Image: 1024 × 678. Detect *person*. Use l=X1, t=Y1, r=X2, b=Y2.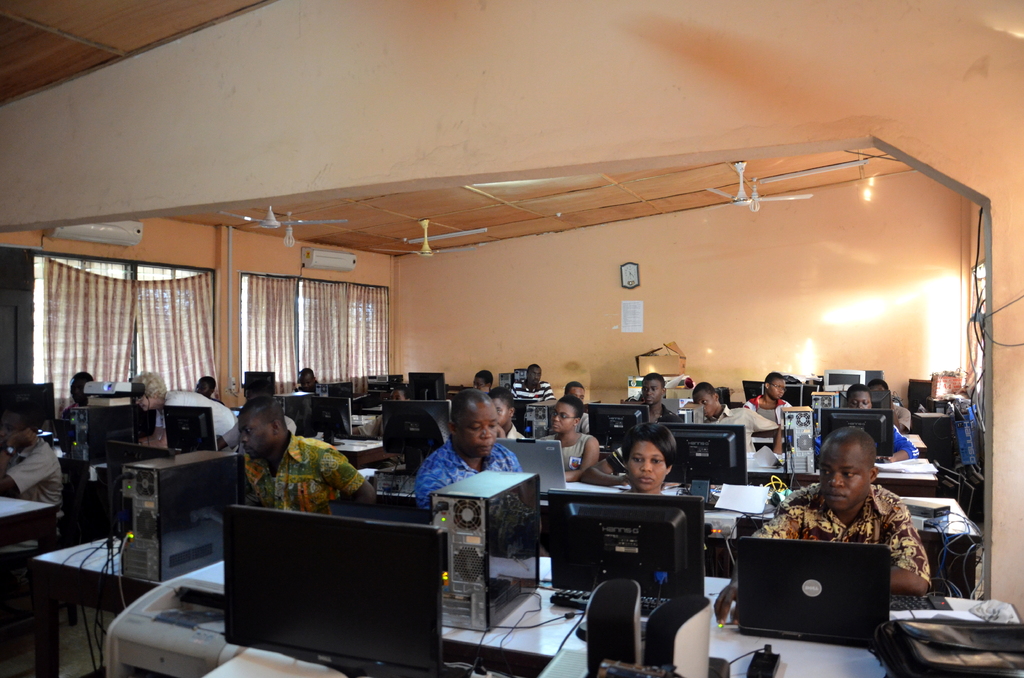
l=390, t=389, r=407, b=402.
